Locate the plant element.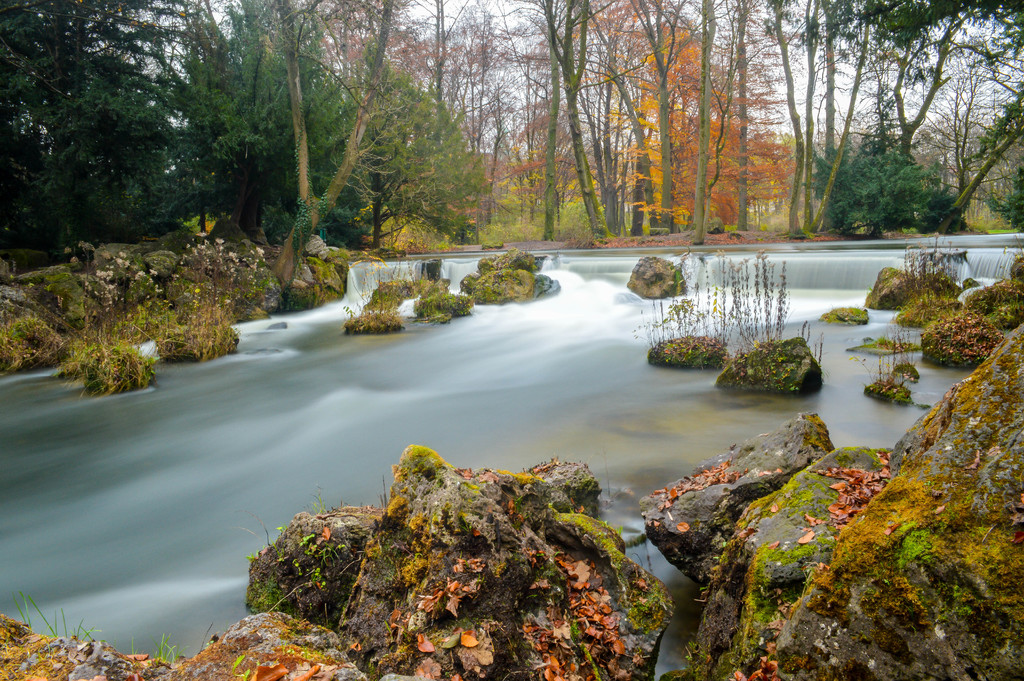
Element bbox: <box>292,104,350,271</box>.
